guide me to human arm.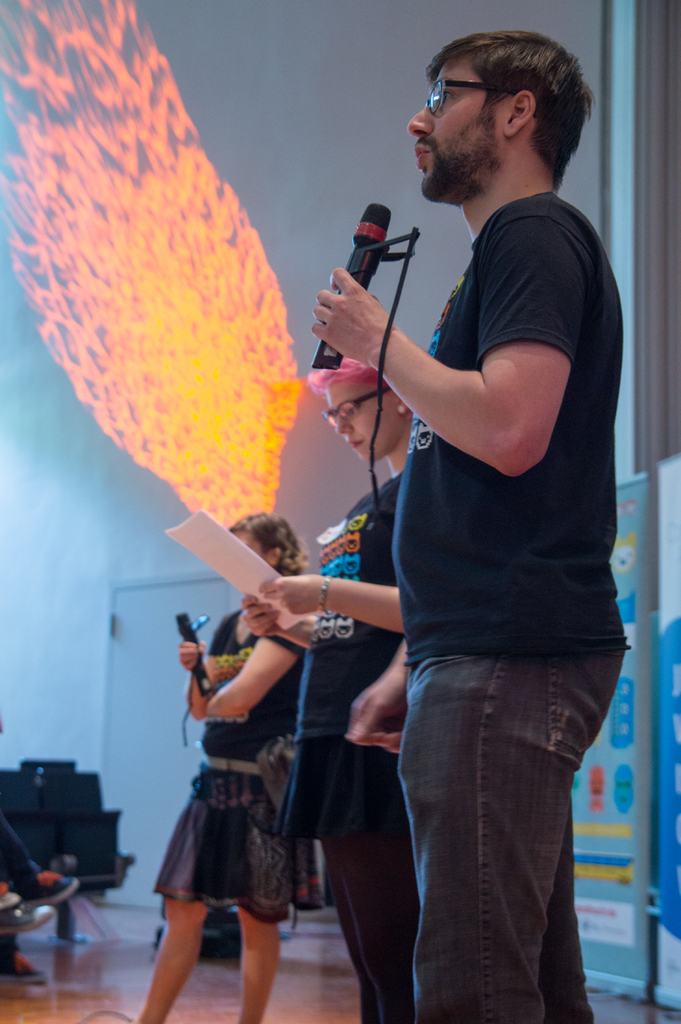
Guidance: {"x1": 343, "y1": 644, "x2": 411, "y2": 758}.
